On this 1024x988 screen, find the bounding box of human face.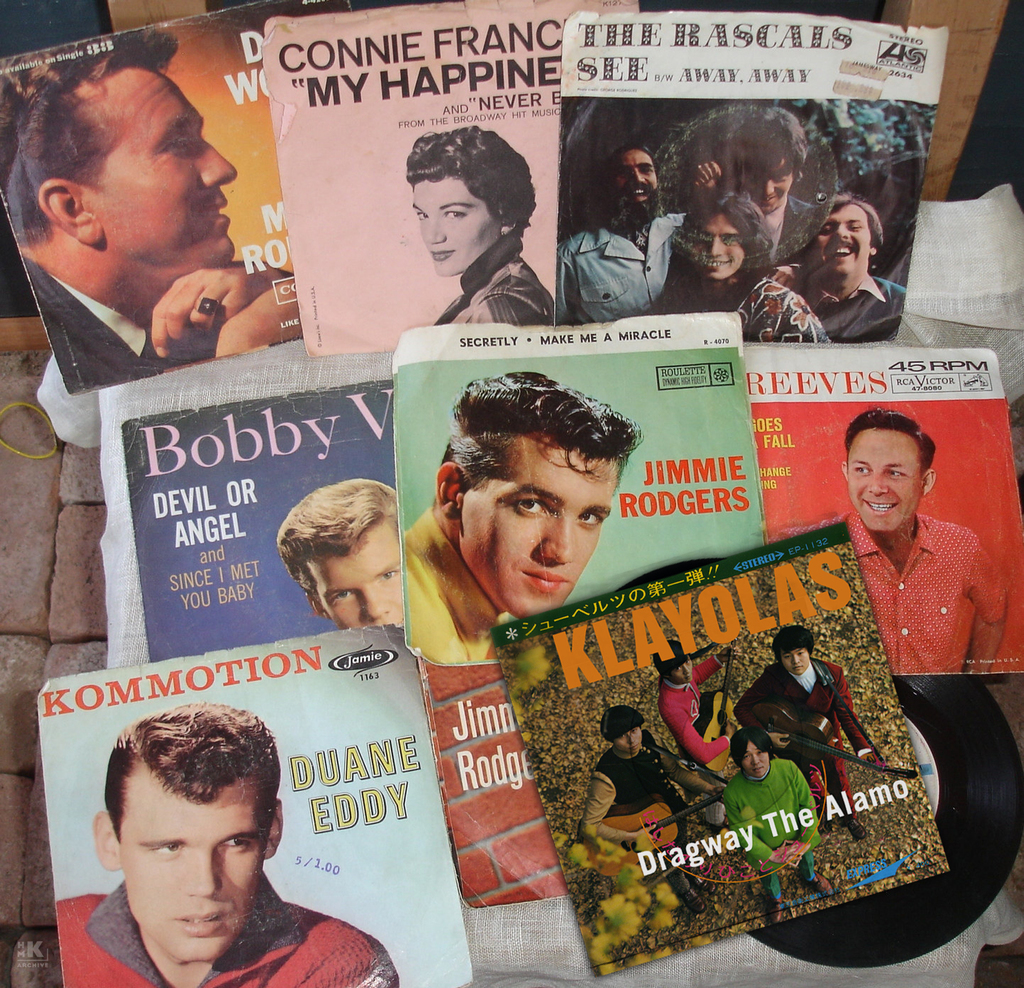
Bounding box: {"left": 464, "top": 419, "right": 624, "bottom": 614}.
